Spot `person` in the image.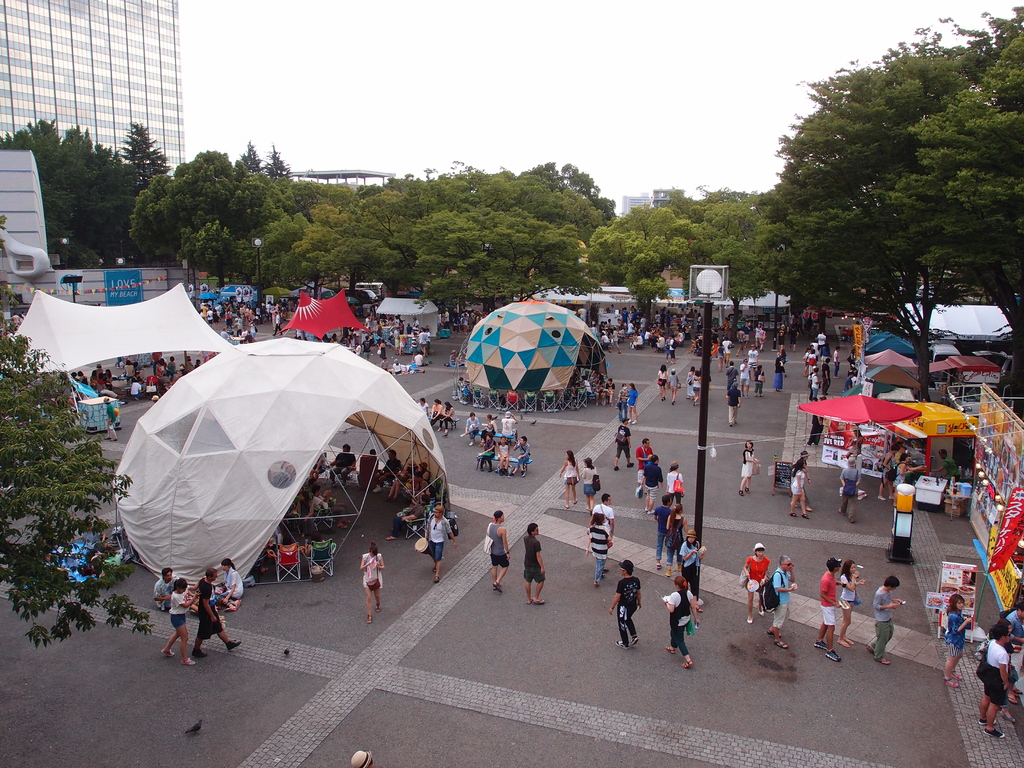
`person` found at 1004,607,1023,702.
